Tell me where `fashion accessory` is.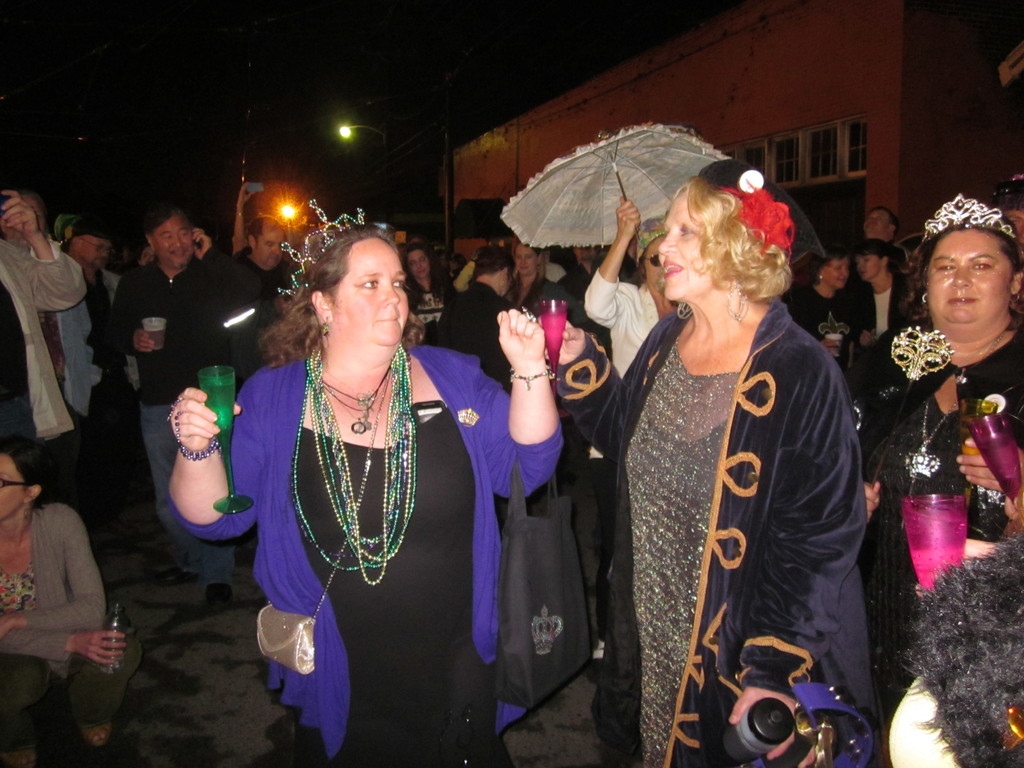
`fashion accessory` is at 251/374/388/680.
